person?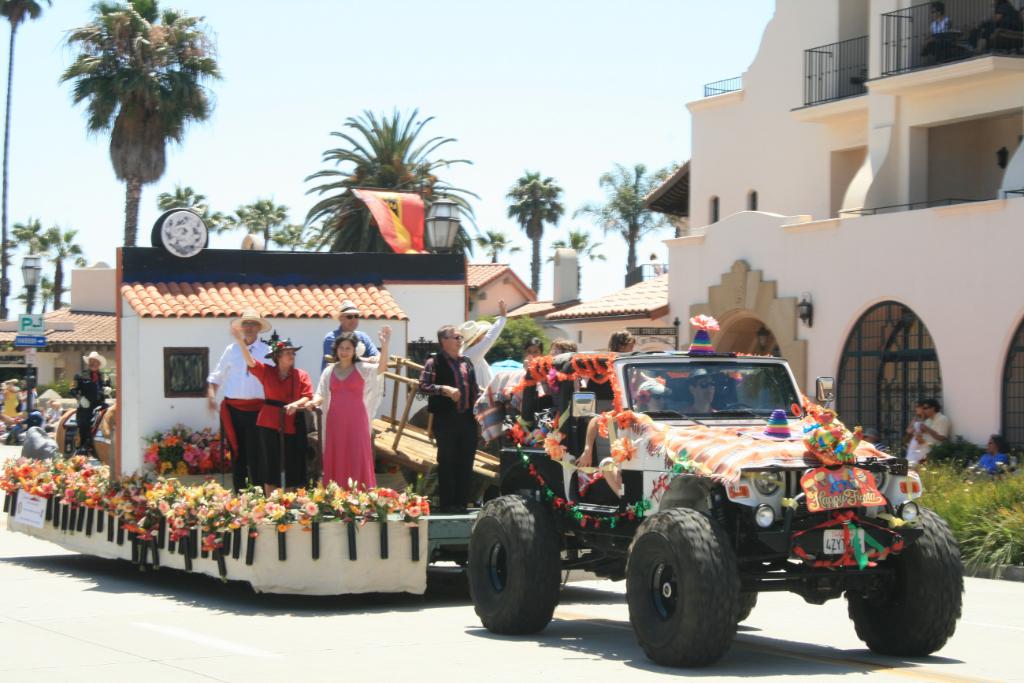
[418,327,479,513]
